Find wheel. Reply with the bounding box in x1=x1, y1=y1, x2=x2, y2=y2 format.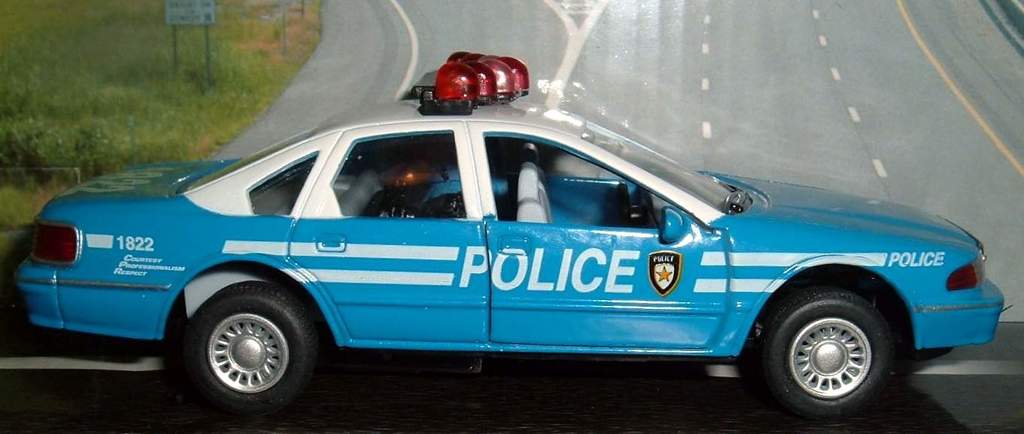
x1=762, y1=283, x2=904, y2=412.
